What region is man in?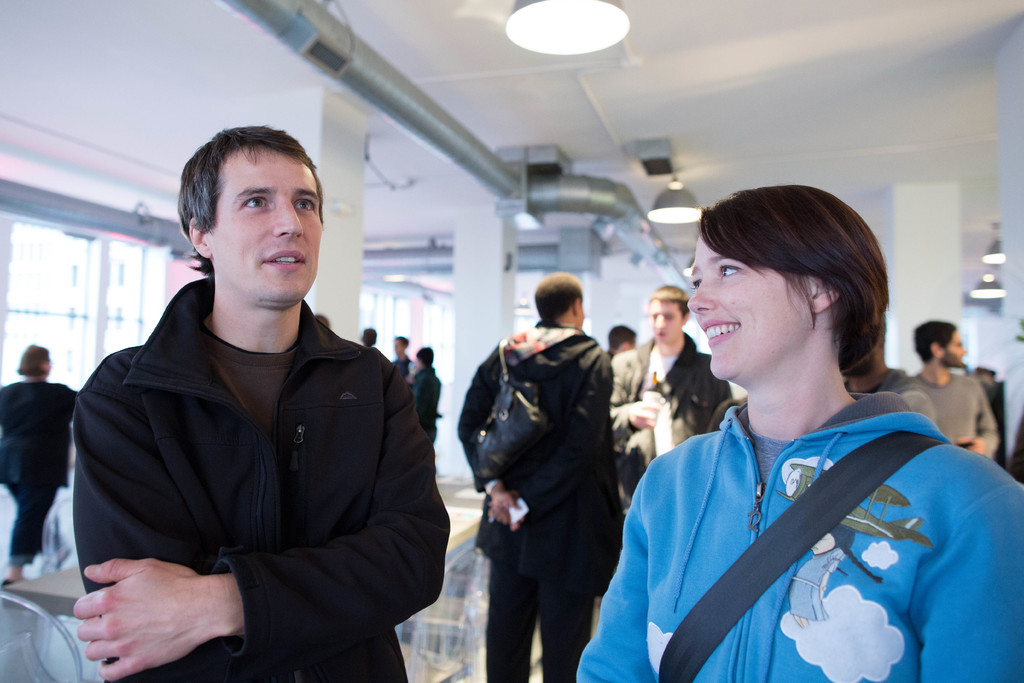
crop(612, 285, 732, 508).
